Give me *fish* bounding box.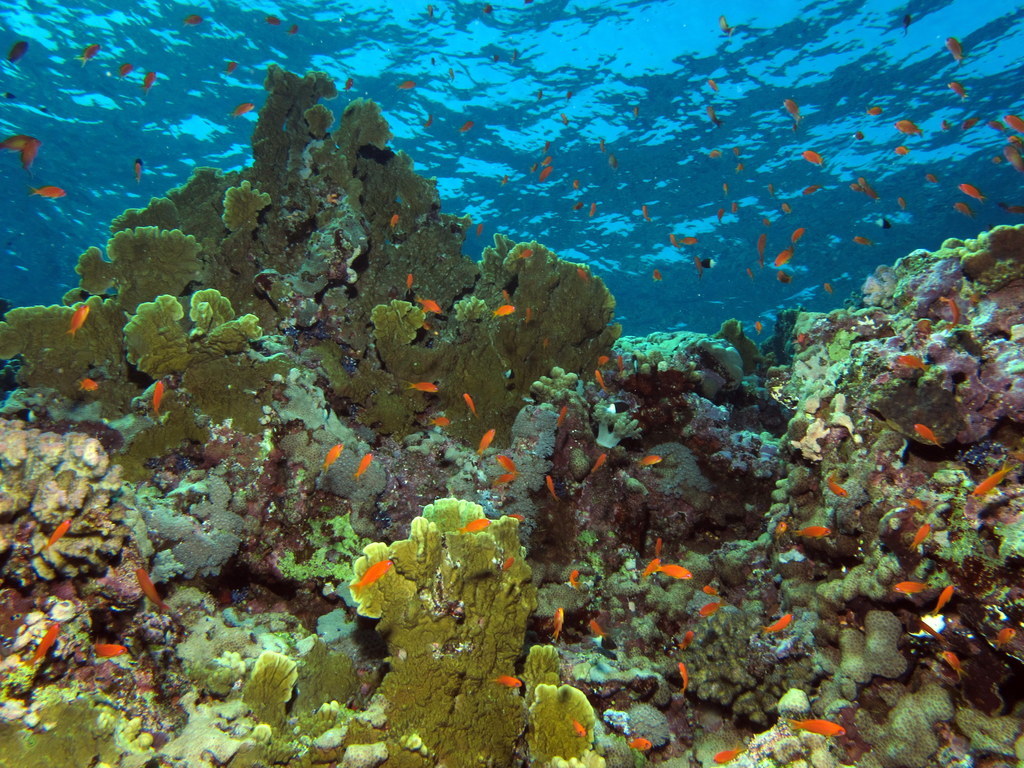
{"left": 577, "top": 265, "right": 588, "bottom": 281}.
